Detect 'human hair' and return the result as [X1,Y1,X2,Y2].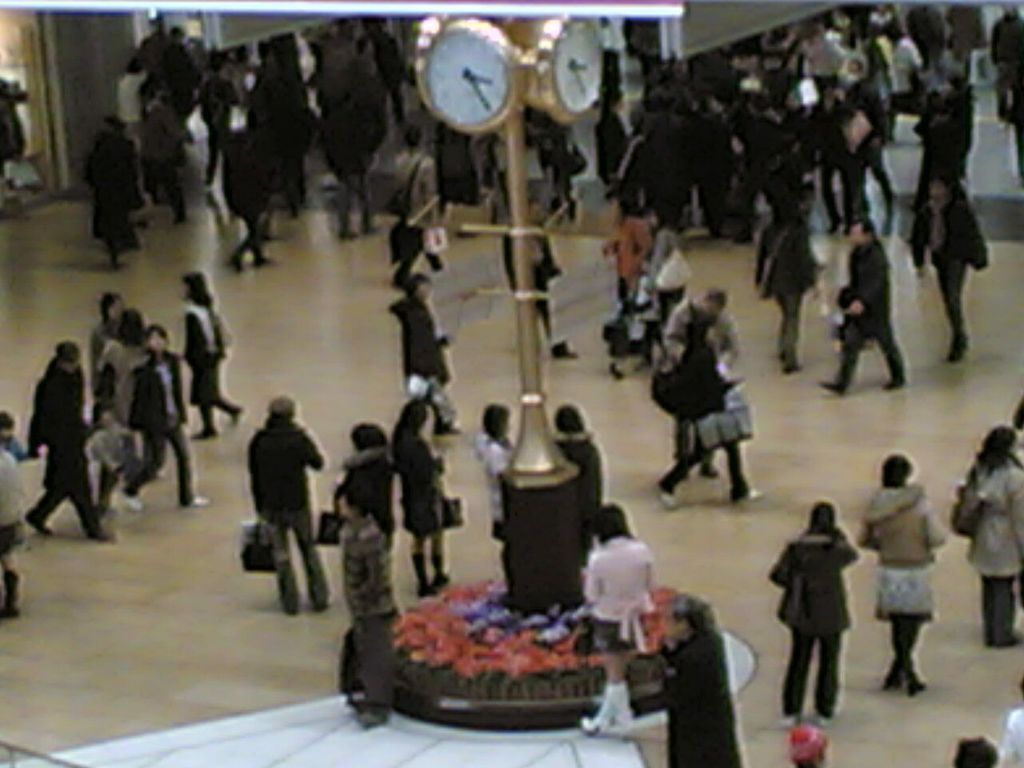
[482,402,510,442].
